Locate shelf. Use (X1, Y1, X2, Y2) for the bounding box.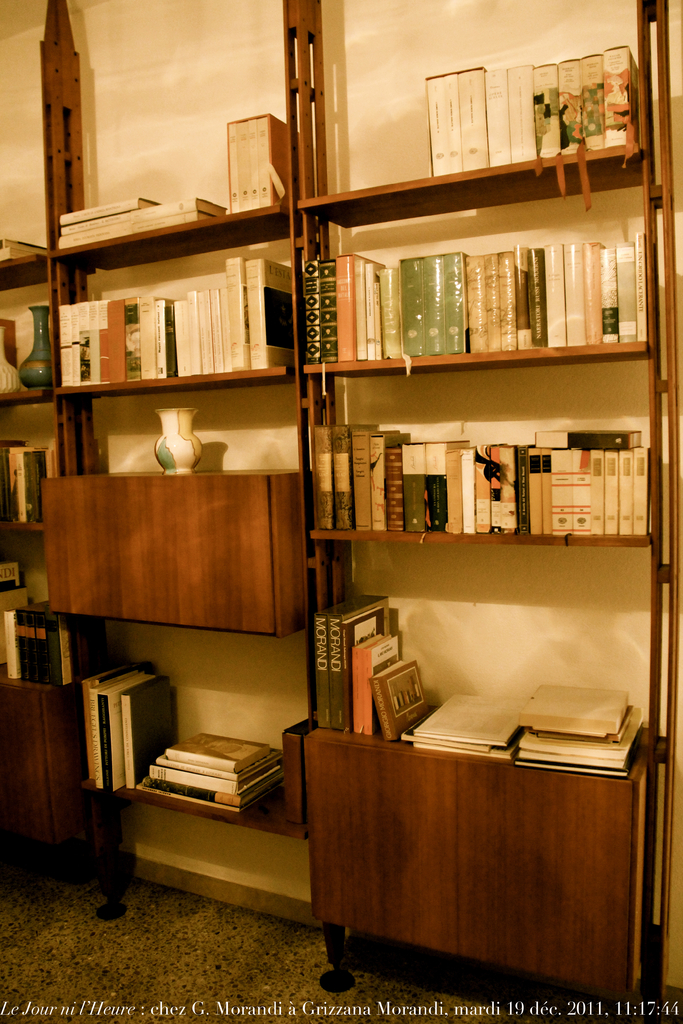
(295, 138, 660, 770).
